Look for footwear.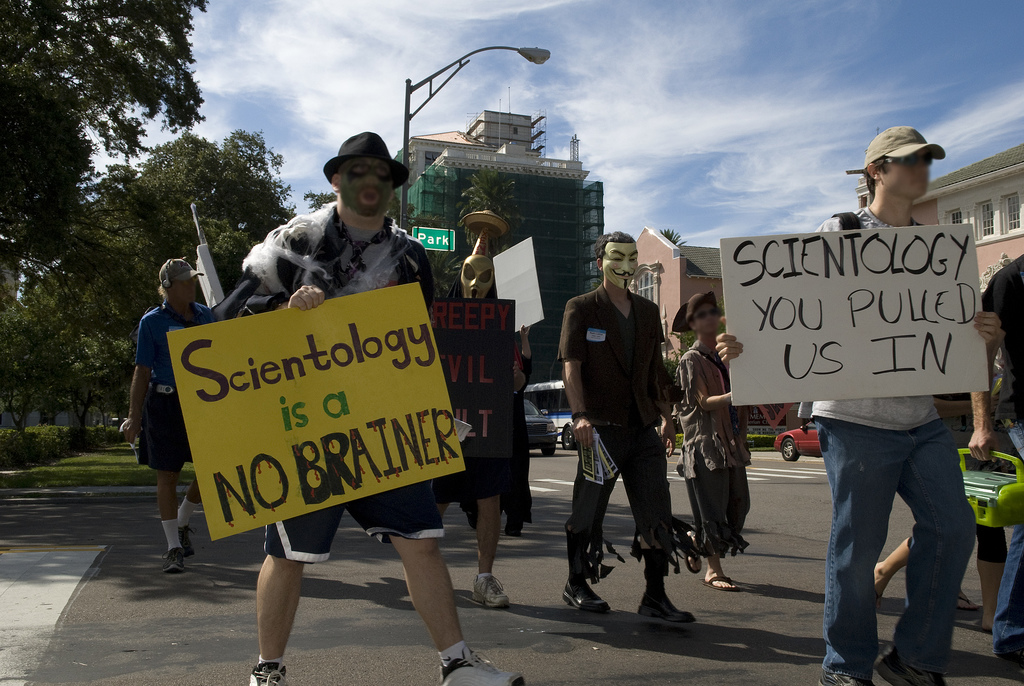
Found: [left=561, top=578, right=611, bottom=612].
